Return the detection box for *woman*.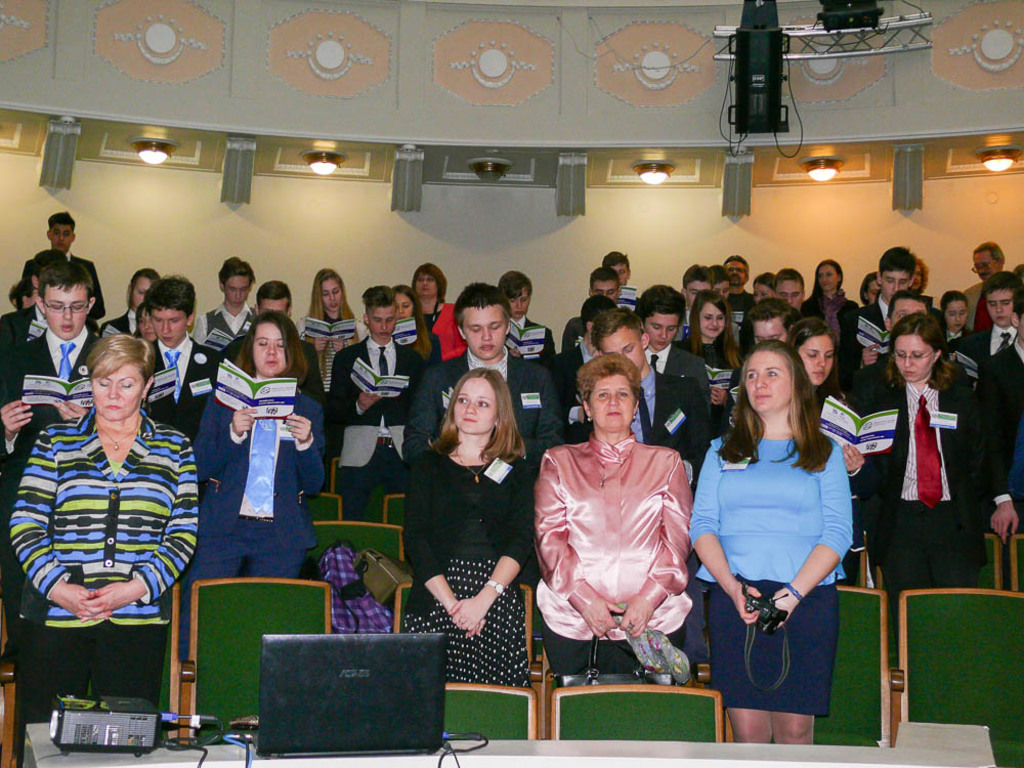
{"x1": 409, "y1": 261, "x2": 469, "y2": 364}.
